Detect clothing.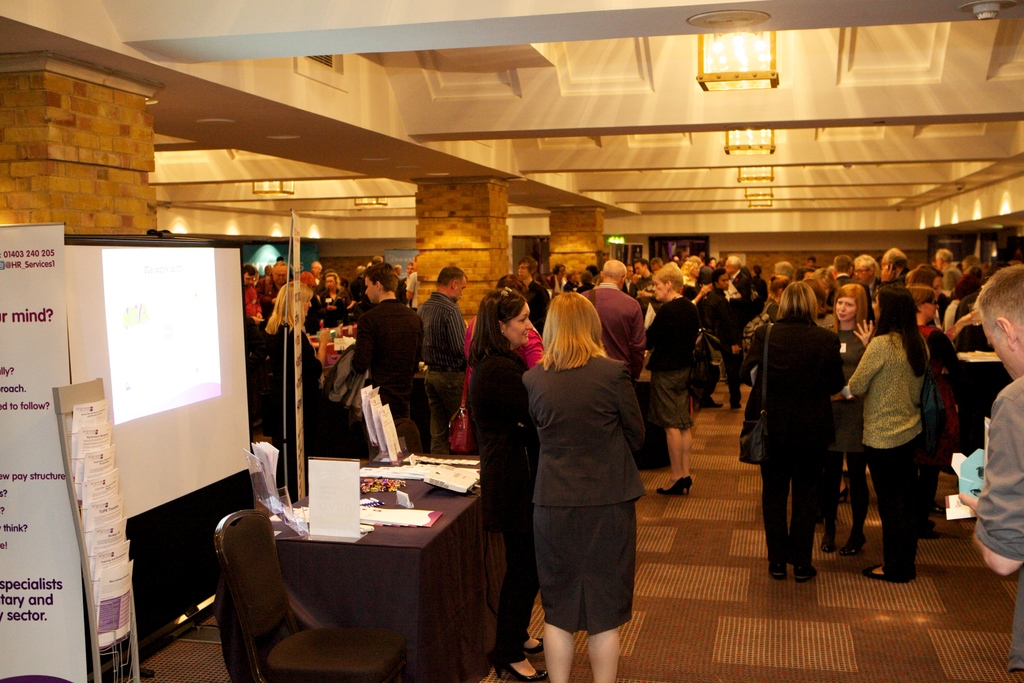
Detected at select_region(721, 293, 748, 406).
